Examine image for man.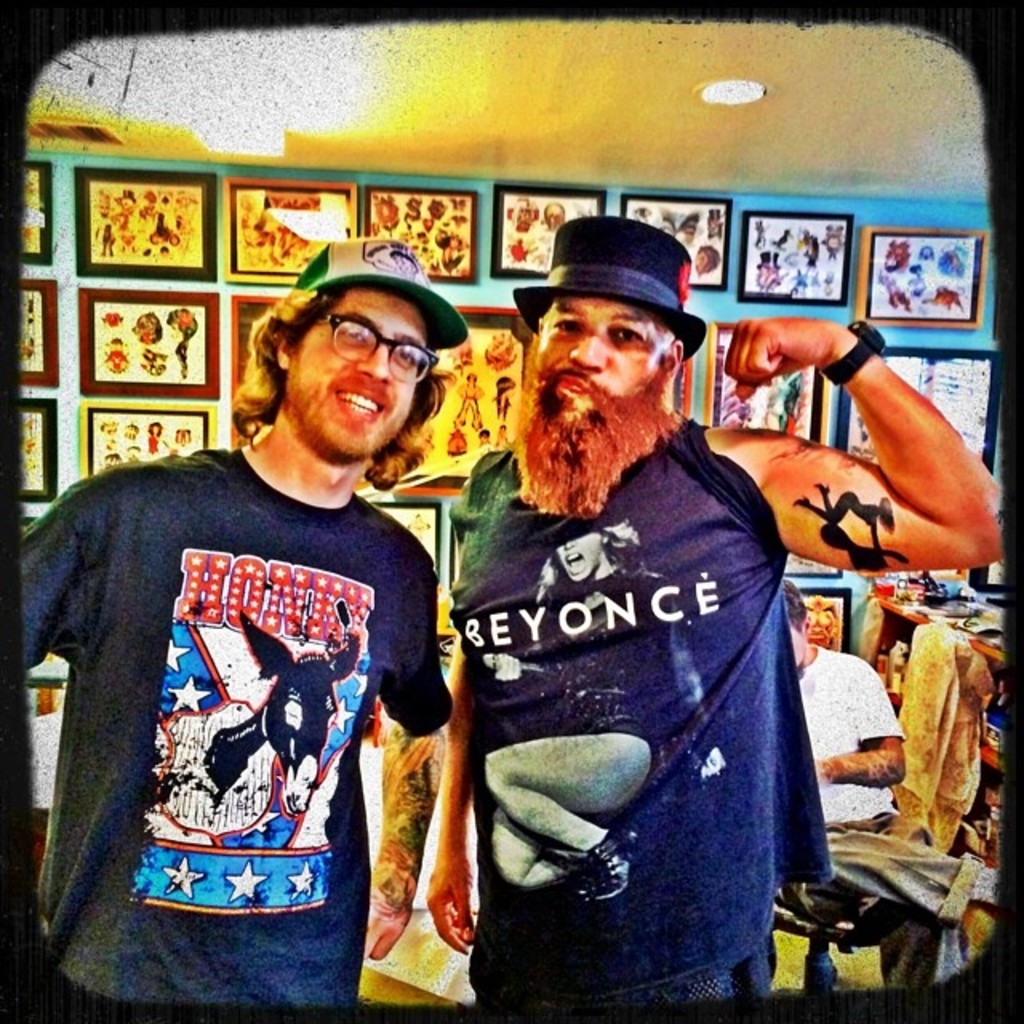
Examination result: 776 584 907 826.
